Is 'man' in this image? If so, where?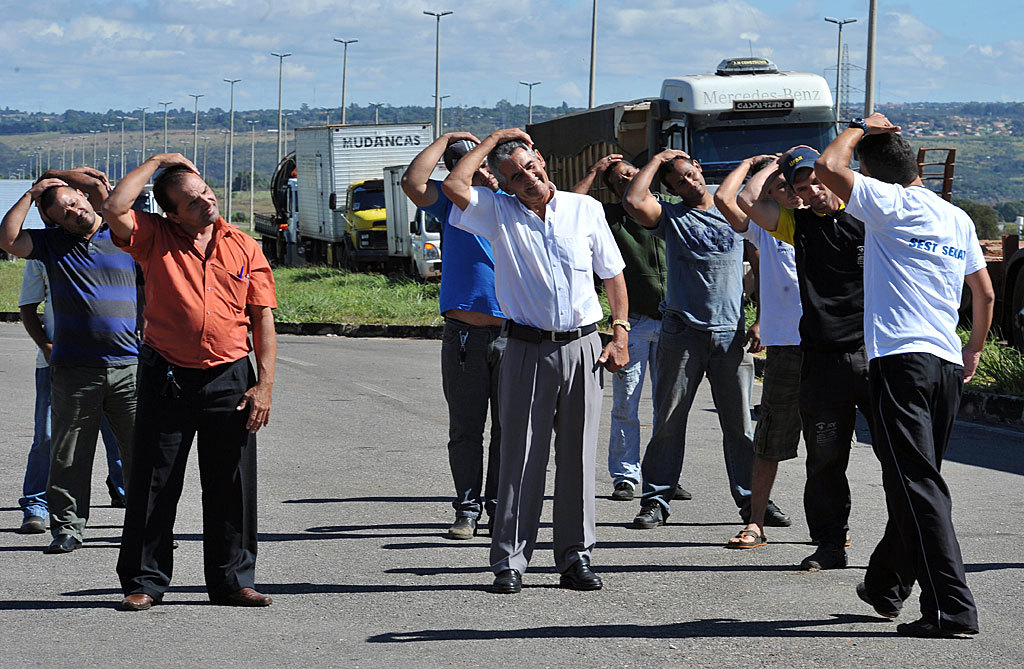
Yes, at locate(808, 111, 992, 639).
